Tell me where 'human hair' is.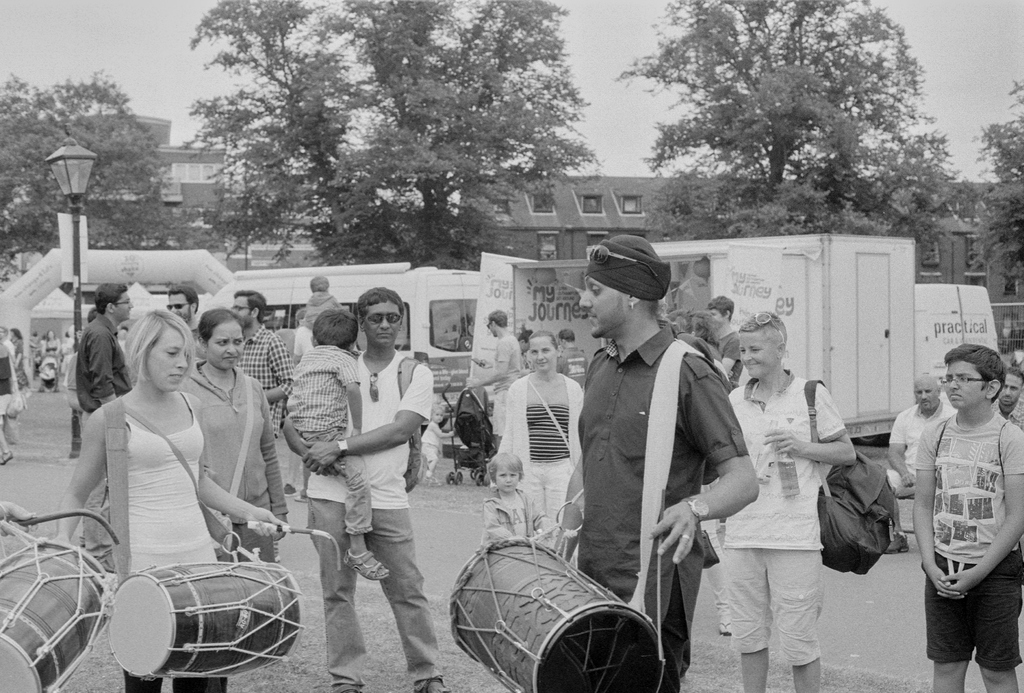
'human hair' is at x1=294 y1=309 x2=309 y2=329.
